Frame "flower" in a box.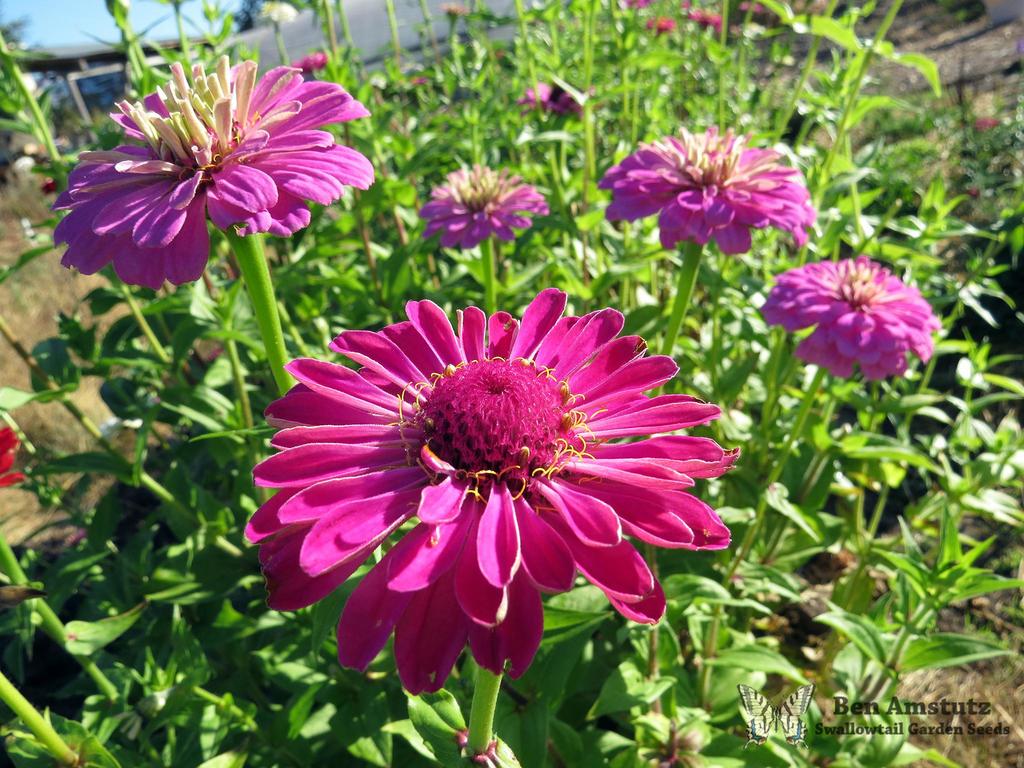
x1=763 y1=250 x2=945 y2=399.
